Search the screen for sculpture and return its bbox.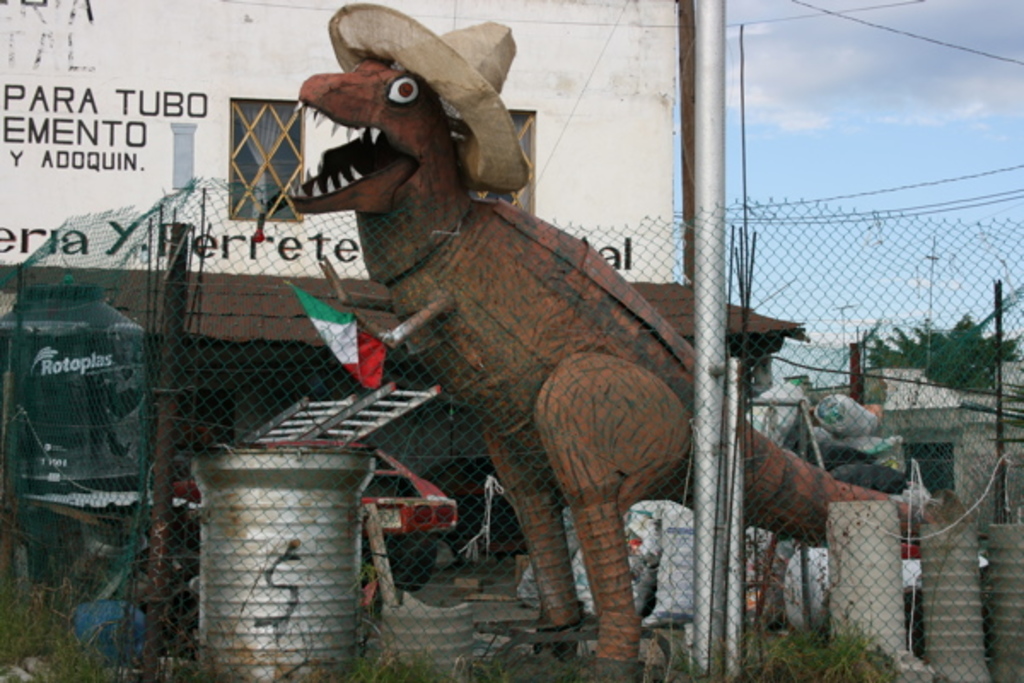
Found: (285,2,893,663).
